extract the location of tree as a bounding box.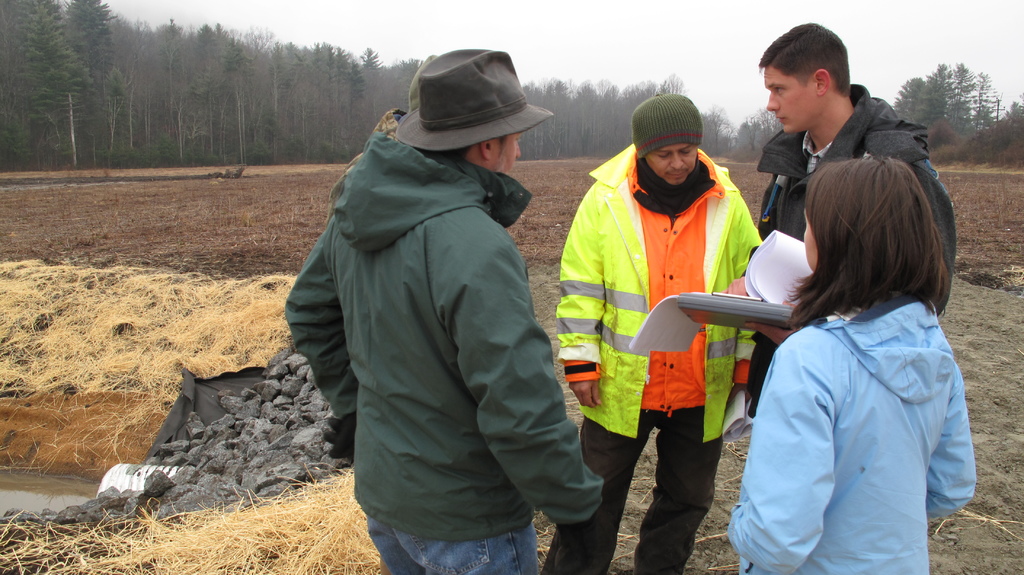
(x1=0, y1=0, x2=93, y2=171).
